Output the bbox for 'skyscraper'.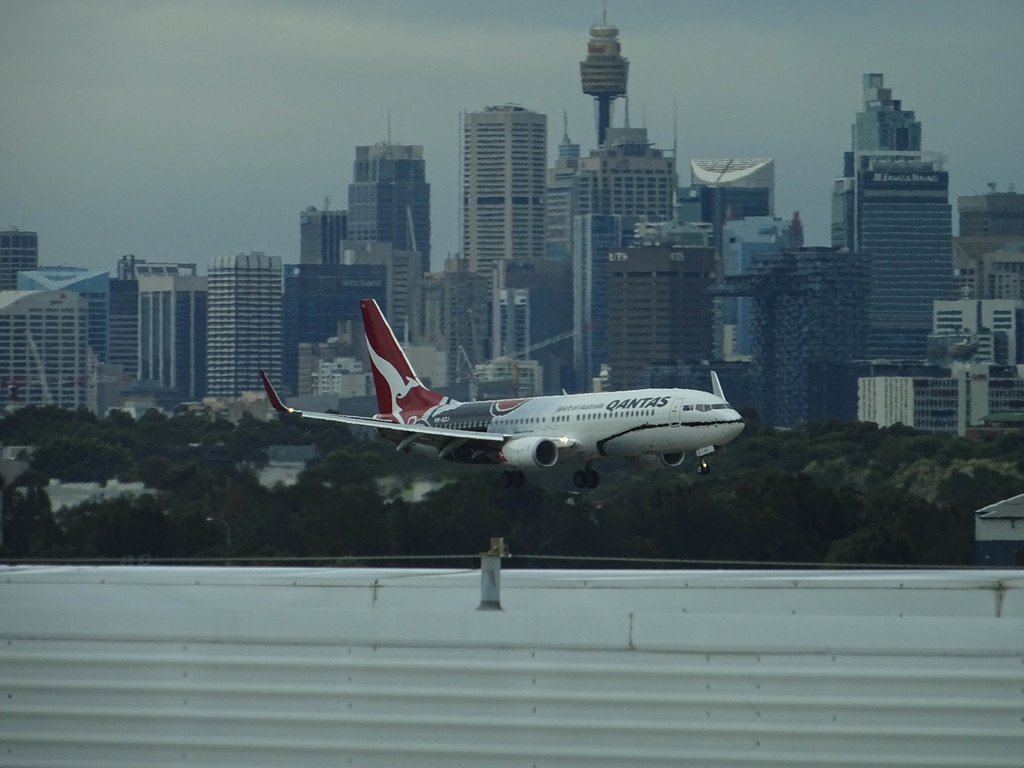
[573,125,687,233].
